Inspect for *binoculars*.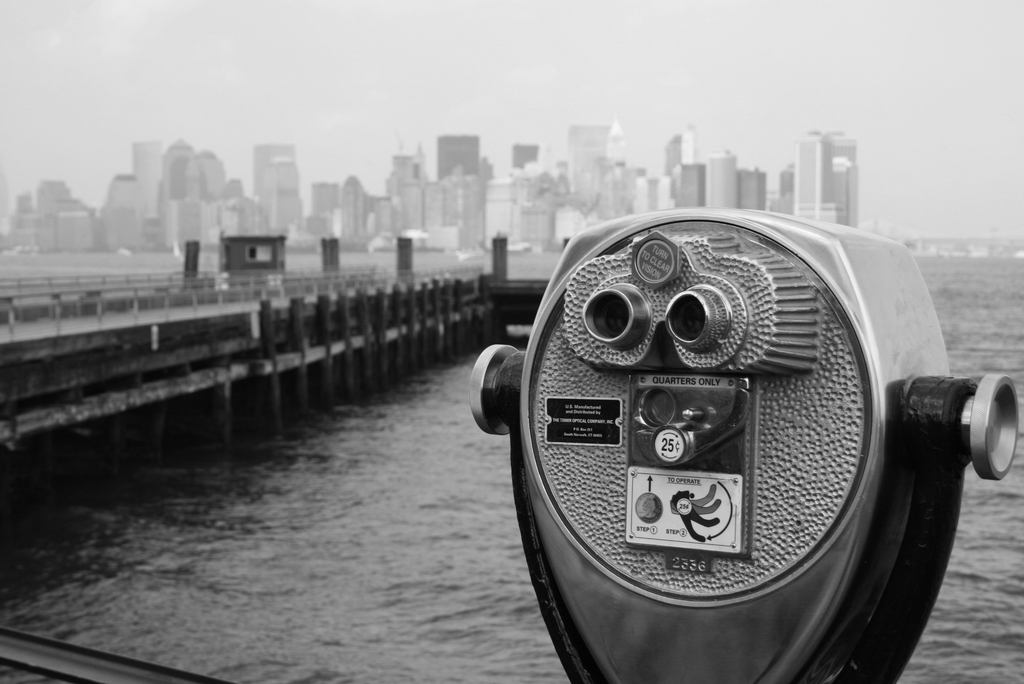
Inspection: pyautogui.locateOnScreen(470, 206, 1020, 683).
